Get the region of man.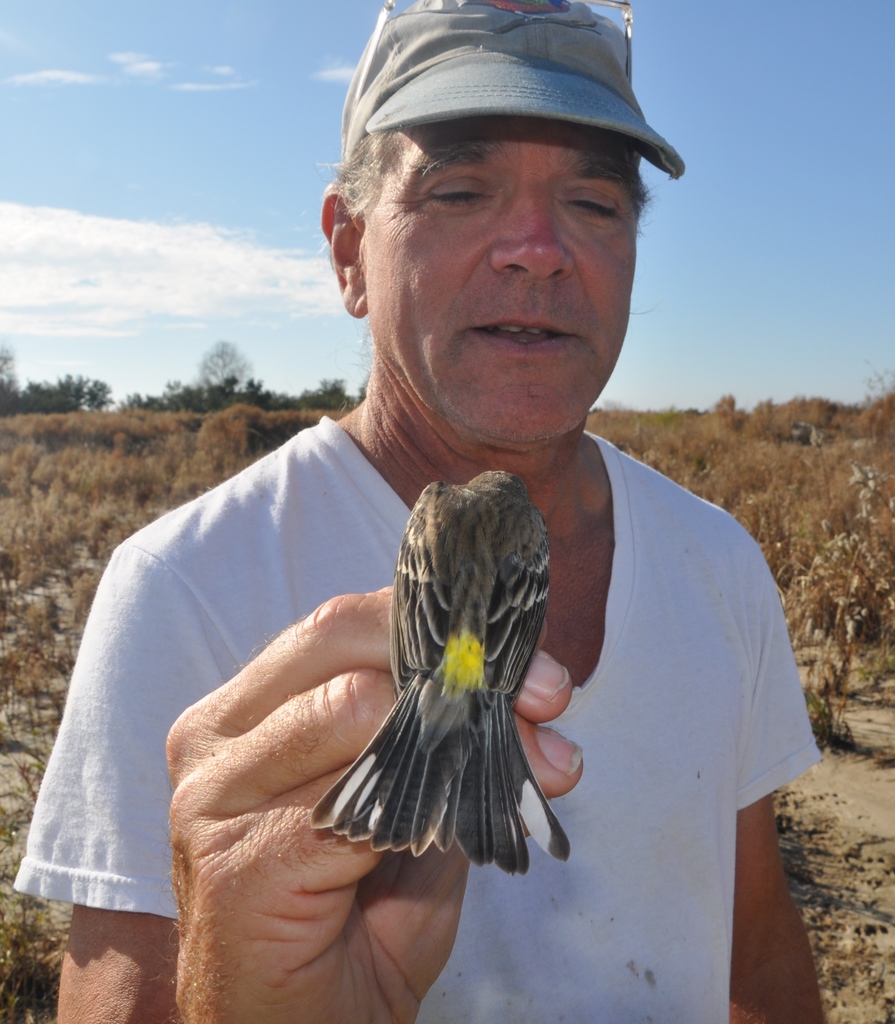
left=58, top=62, right=835, bottom=977.
